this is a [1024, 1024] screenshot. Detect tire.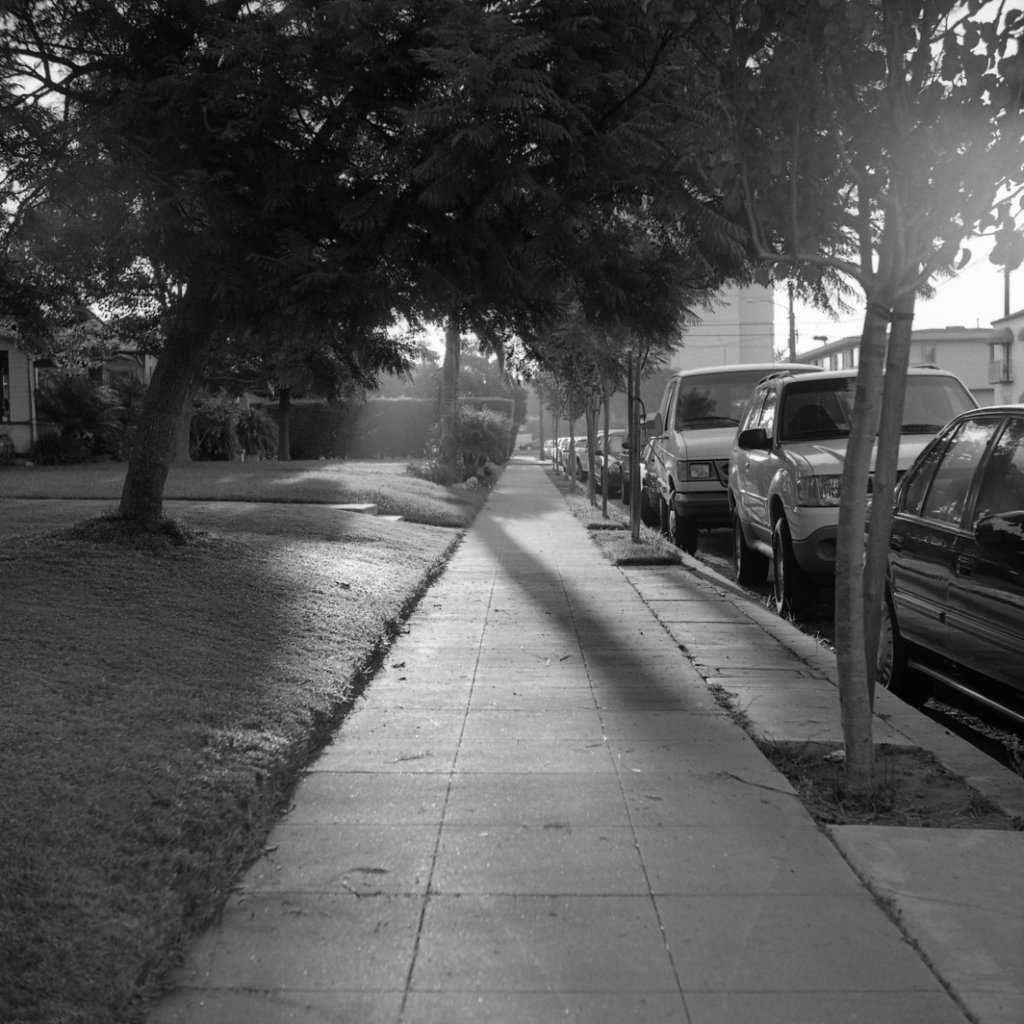
region(771, 519, 791, 621).
